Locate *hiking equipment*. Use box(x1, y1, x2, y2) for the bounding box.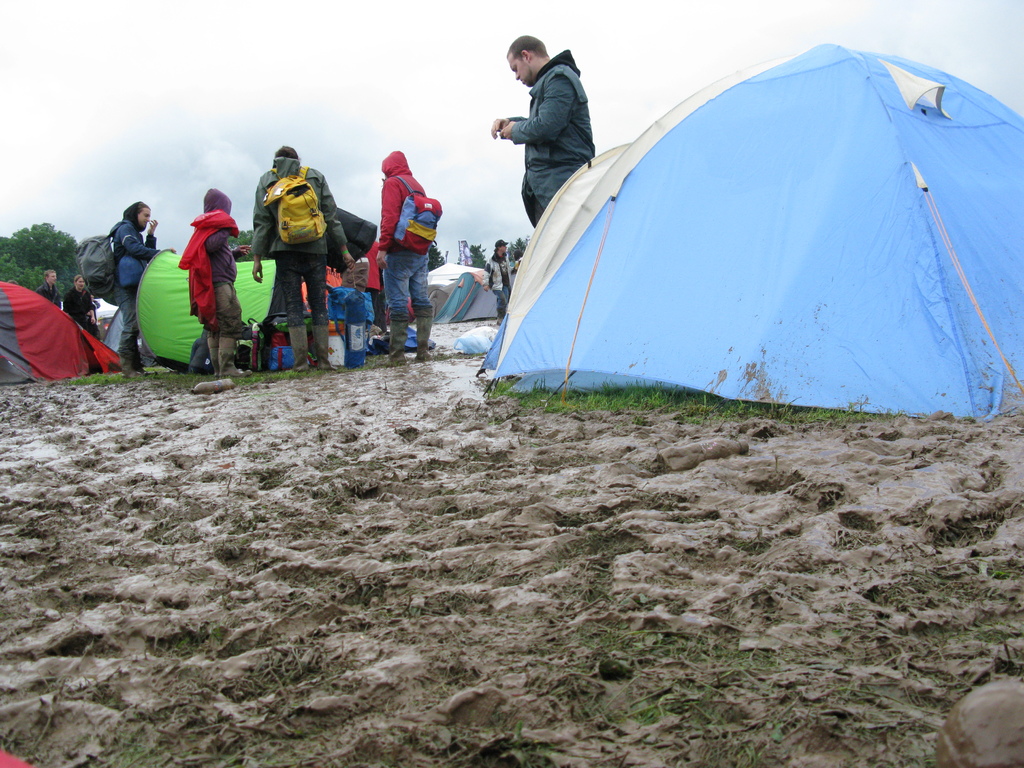
box(410, 305, 435, 362).
